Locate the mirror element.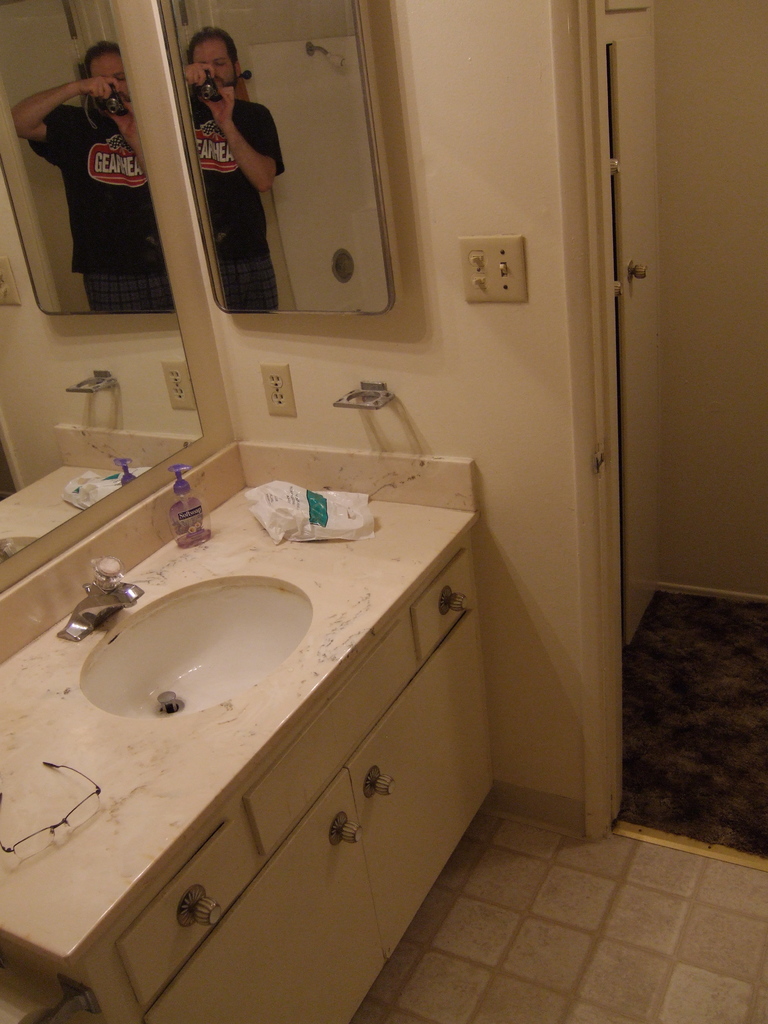
Element bbox: left=156, top=0, right=392, bottom=317.
